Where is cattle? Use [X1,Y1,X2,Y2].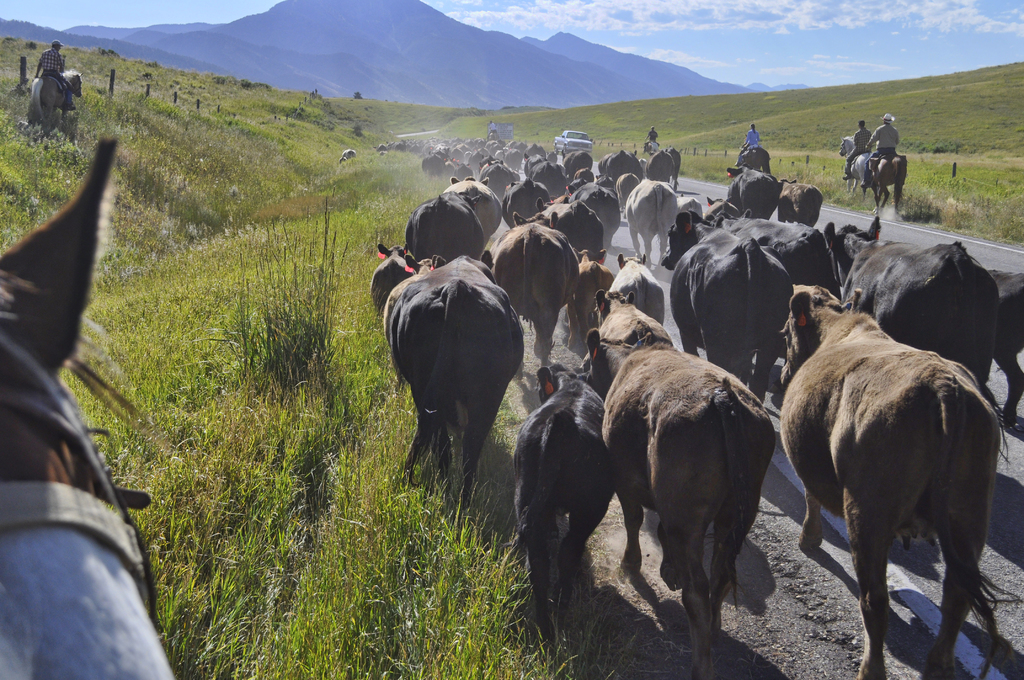
[778,285,1023,679].
